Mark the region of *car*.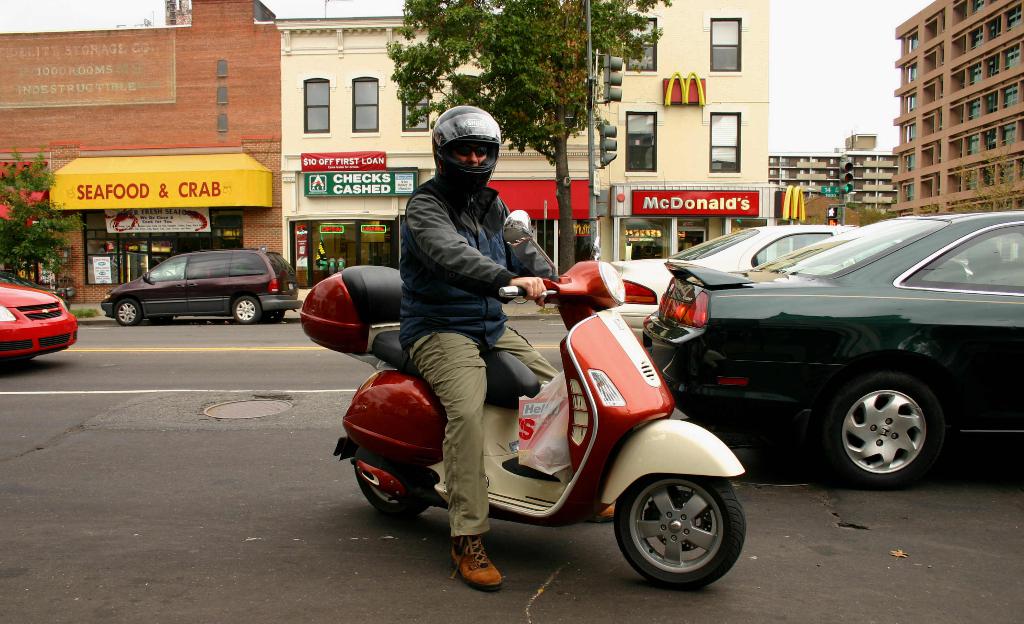
Region: select_region(598, 222, 853, 320).
